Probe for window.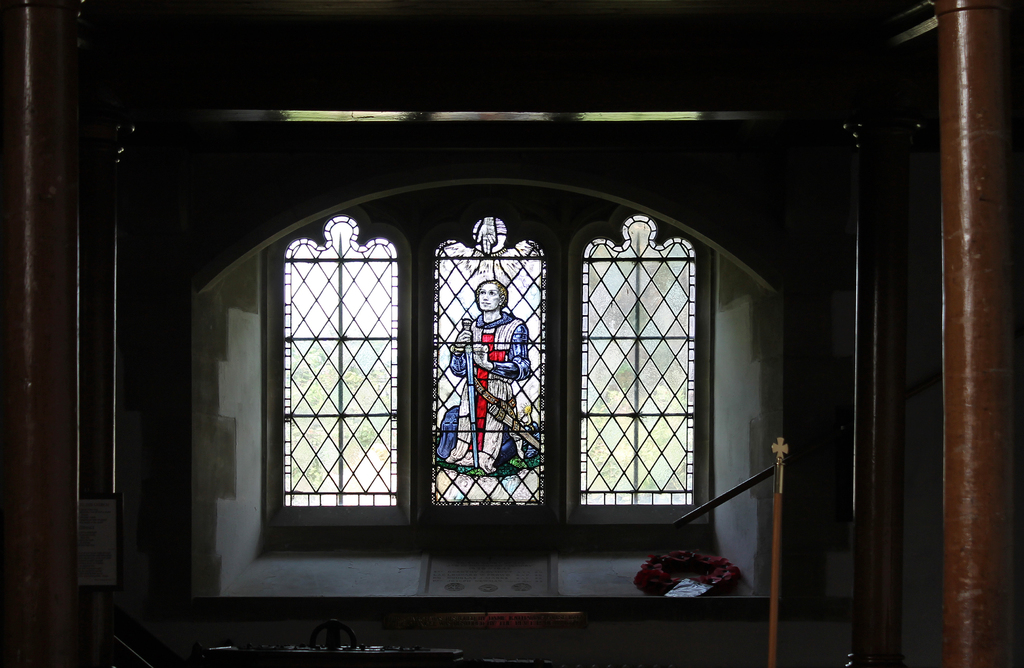
Probe result: <region>269, 221, 407, 523</region>.
